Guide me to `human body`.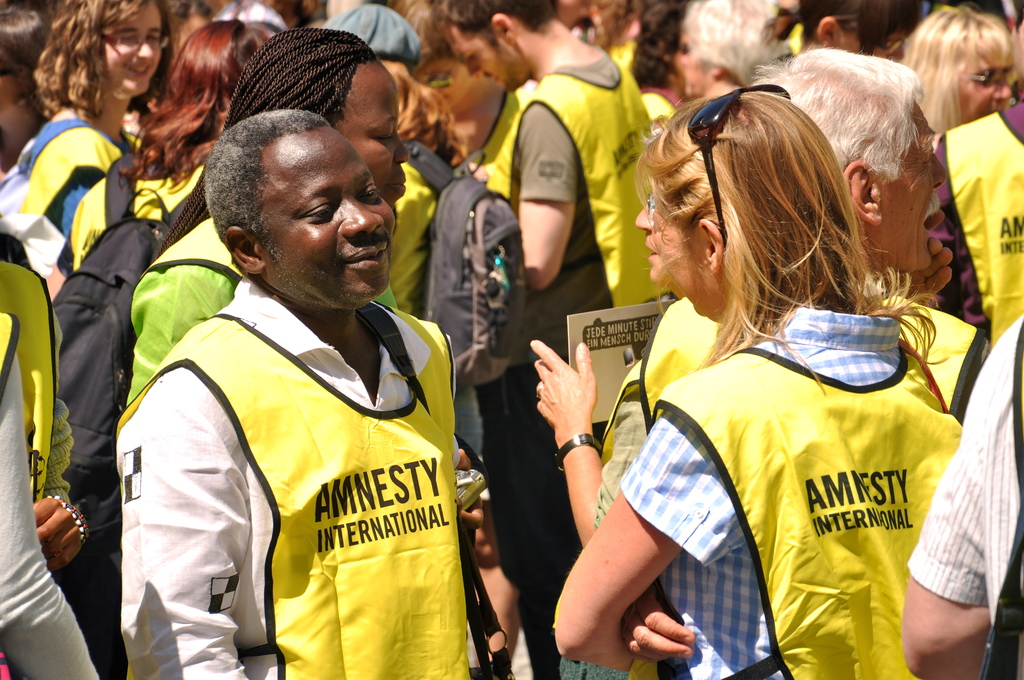
Guidance: BBox(0, 318, 107, 676).
